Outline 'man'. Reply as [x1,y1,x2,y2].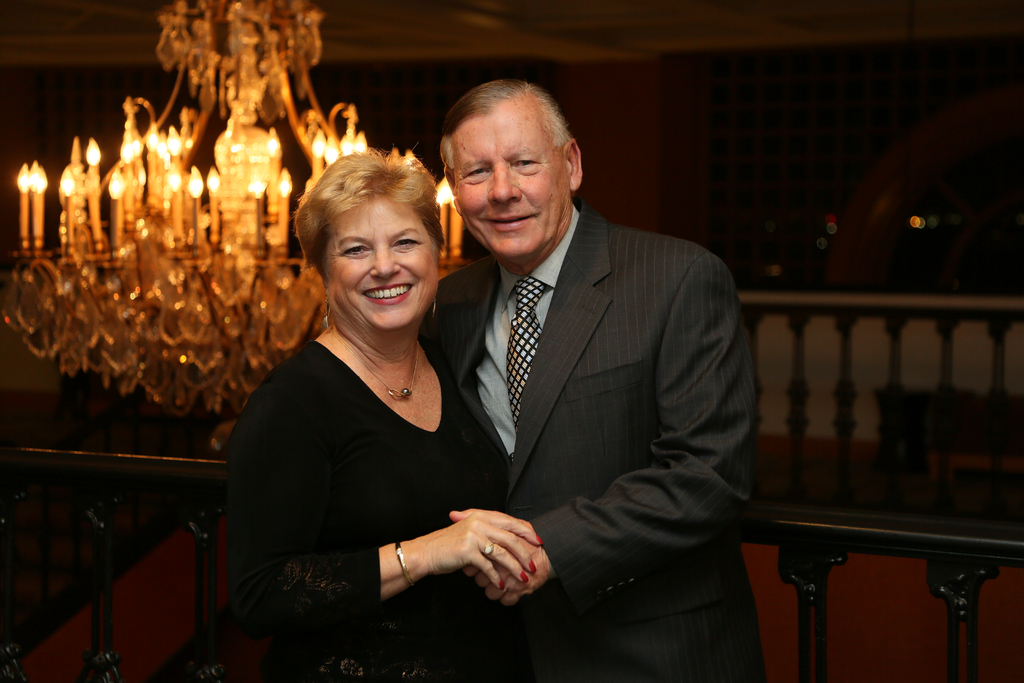
[403,78,764,682].
